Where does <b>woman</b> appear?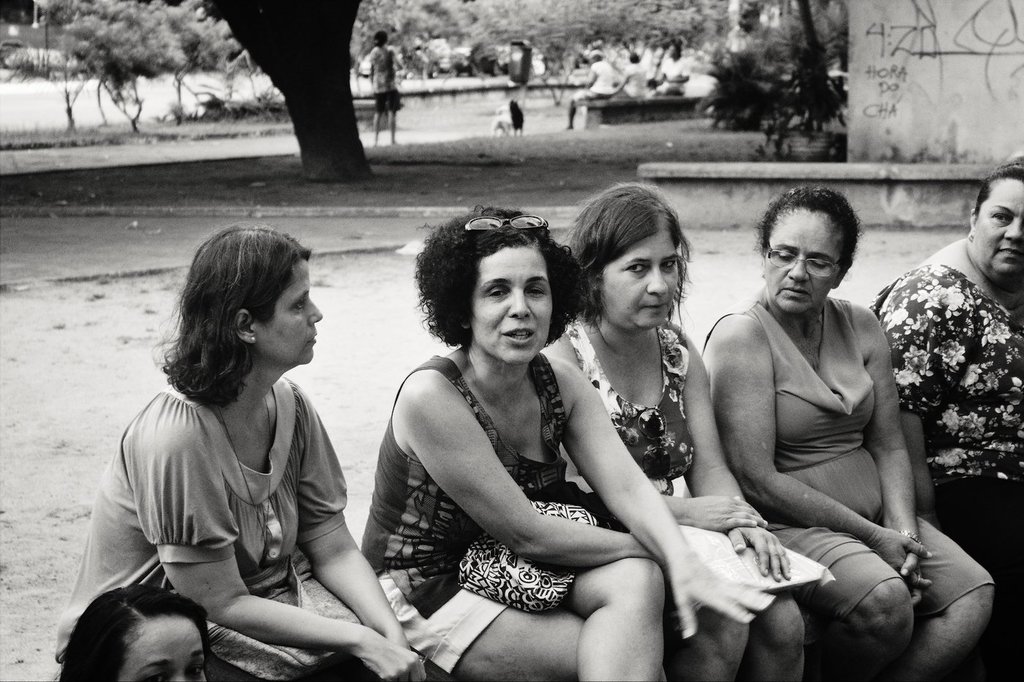
Appears at 870,156,1023,681.
